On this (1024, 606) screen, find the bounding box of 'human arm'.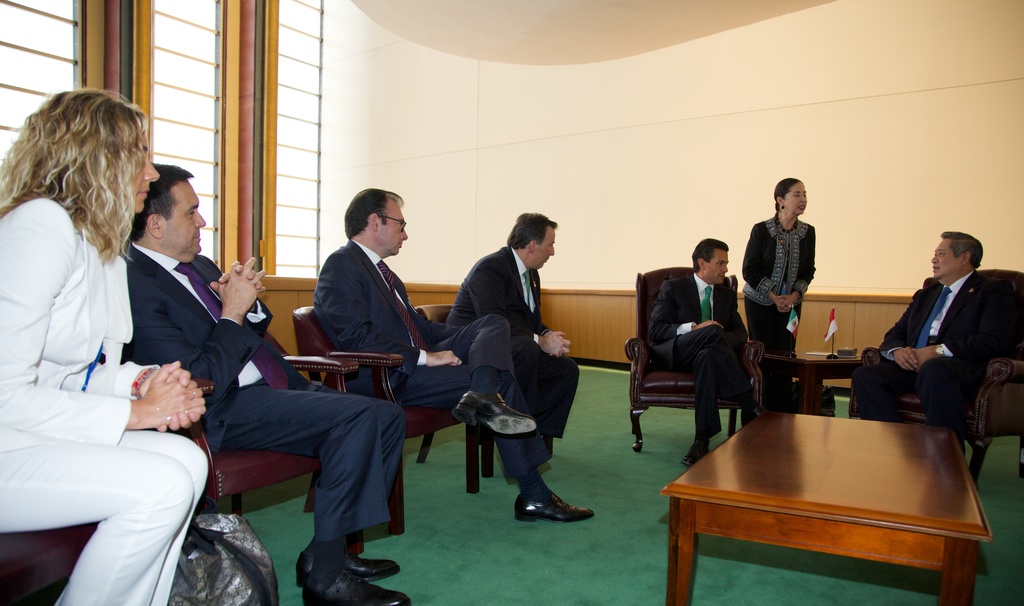
Bounding box: 782, 217, 817, 309.
